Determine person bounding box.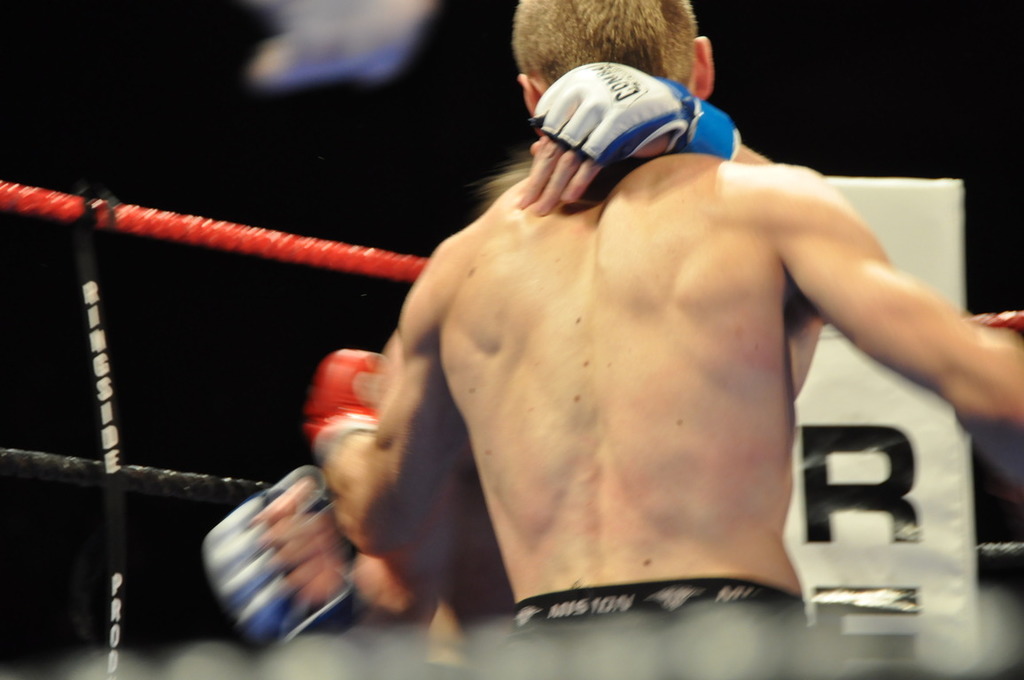
Determined: 200 58 831 657.
